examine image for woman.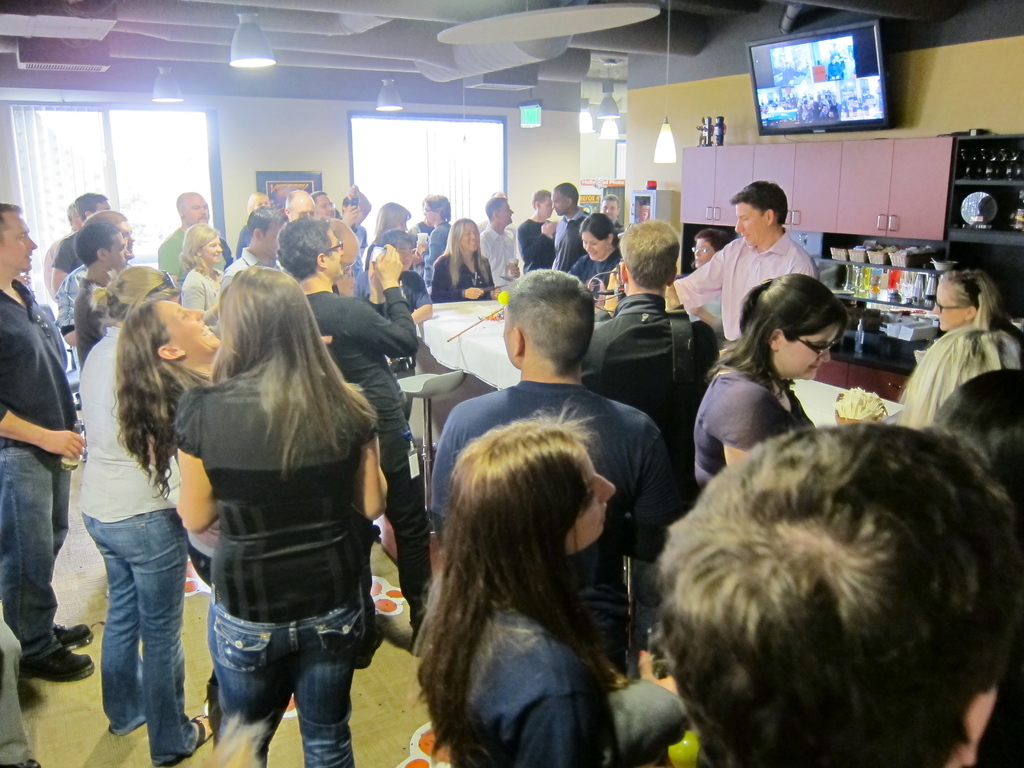
Examination result: bbox(177, 226, 221, 324).
